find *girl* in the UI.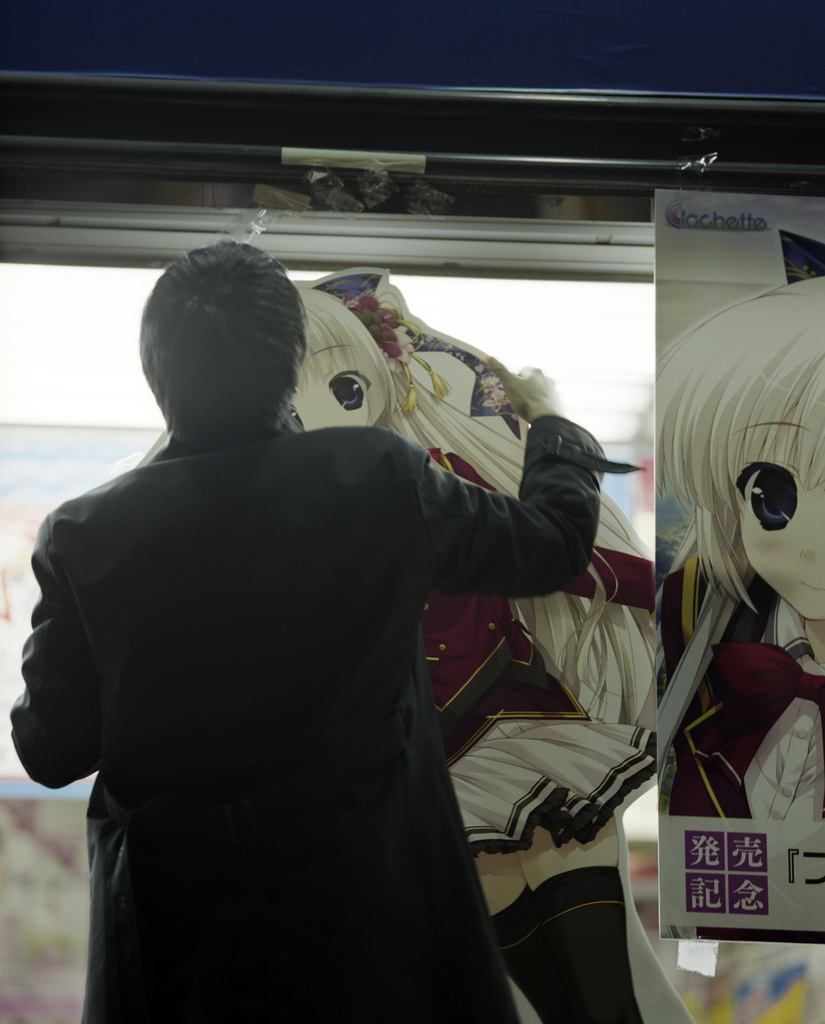
UI element at bbox=[270, 278, 655, 1023].
